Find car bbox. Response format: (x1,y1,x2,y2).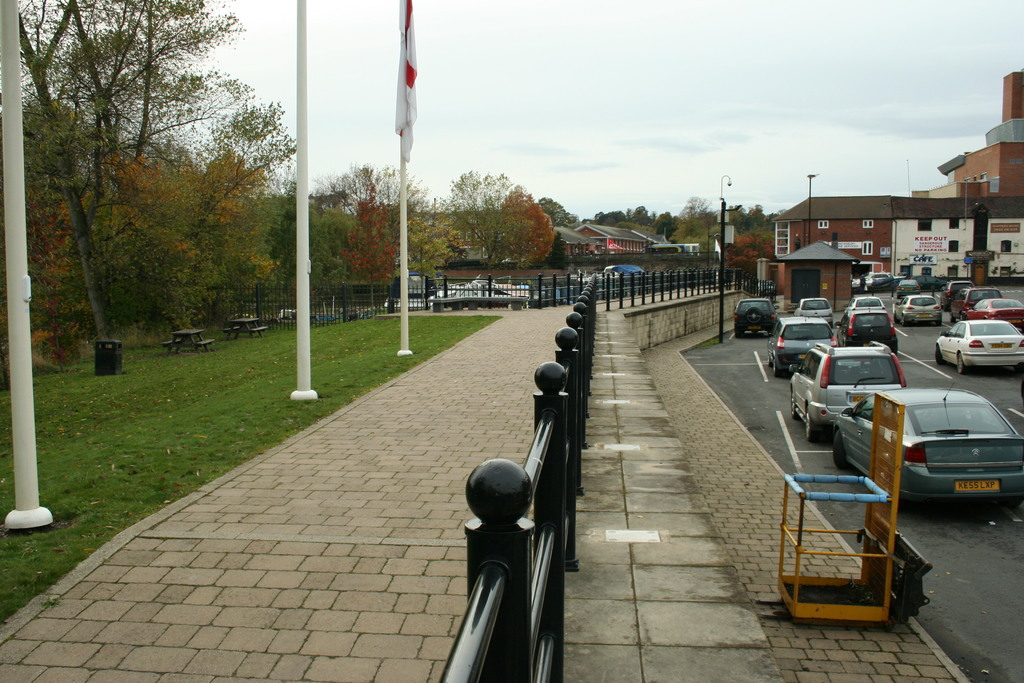
(972,297,1023,336).
